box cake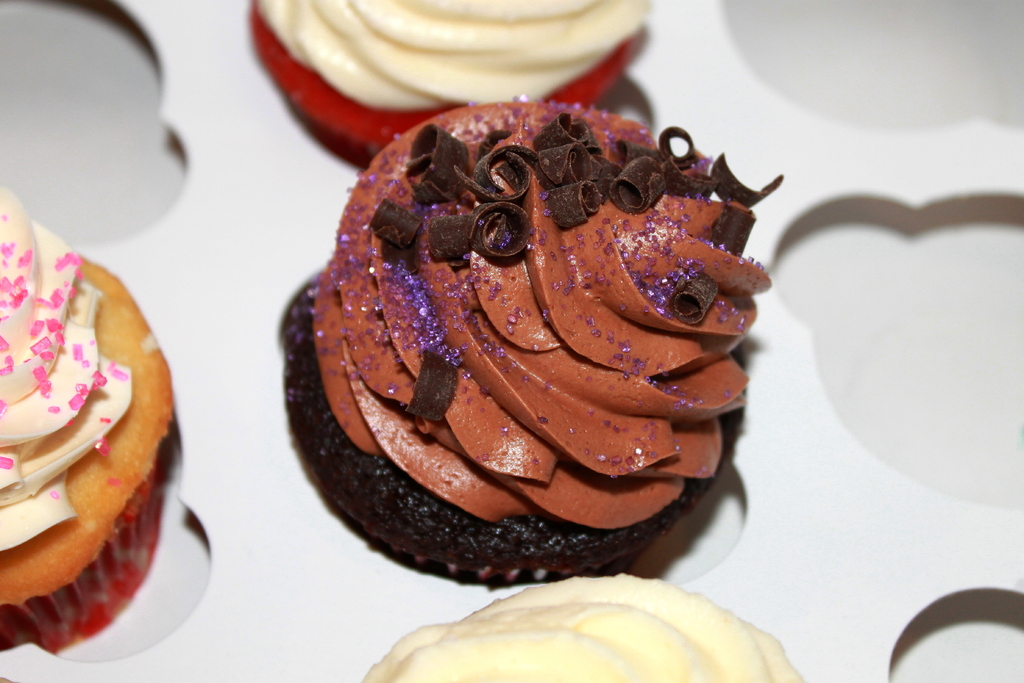
x1=232, y1=0, x2=661, y2=164
